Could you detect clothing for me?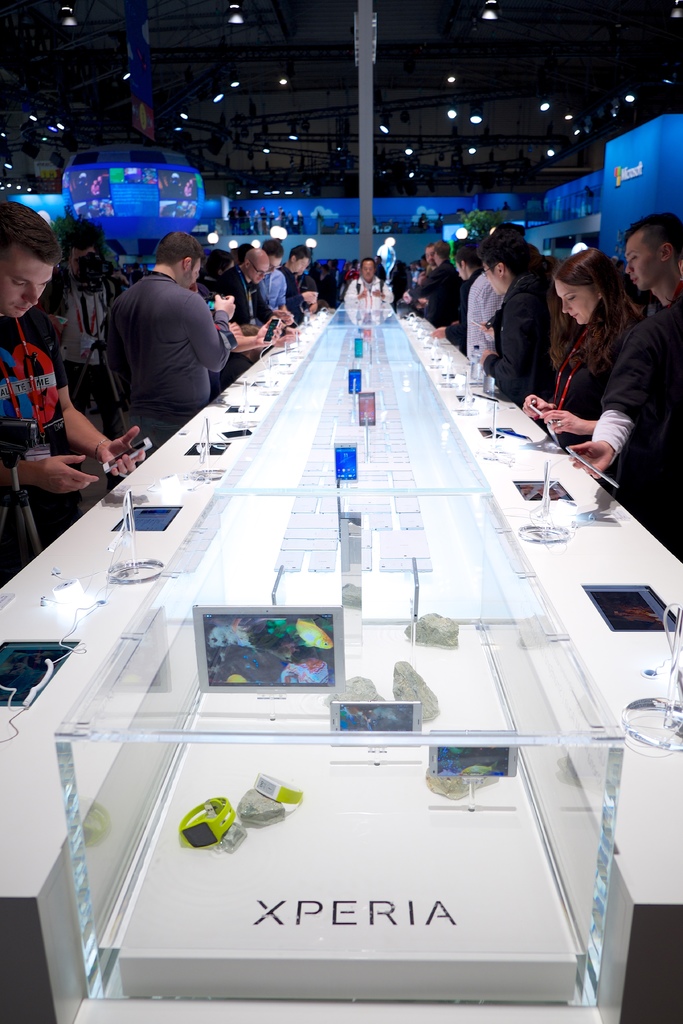
Detection result: locate(0, 302, 76, 540).
